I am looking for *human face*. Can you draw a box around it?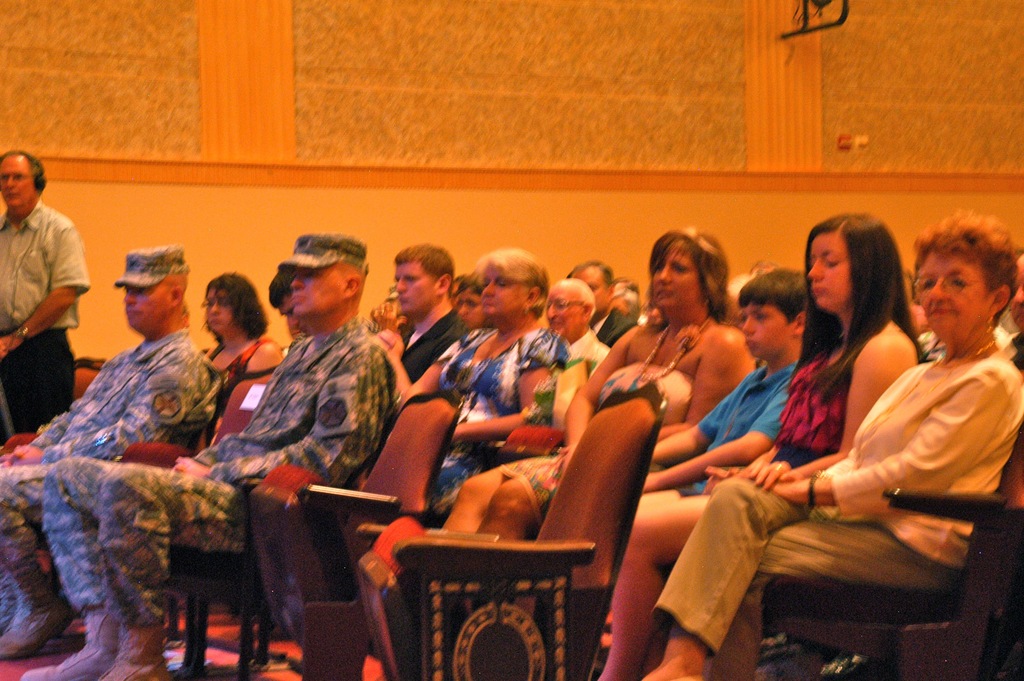
Sure, the bounding box is locate(919, 259, 981, 334).
